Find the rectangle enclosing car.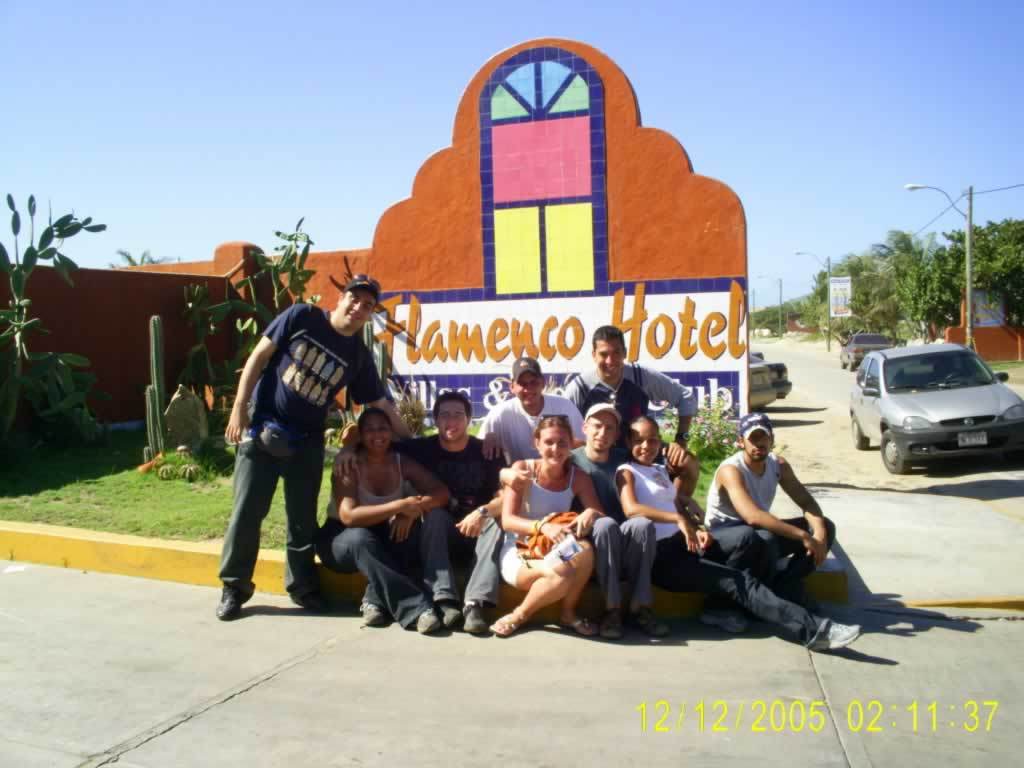
box=[756, 349, 792, 396].
